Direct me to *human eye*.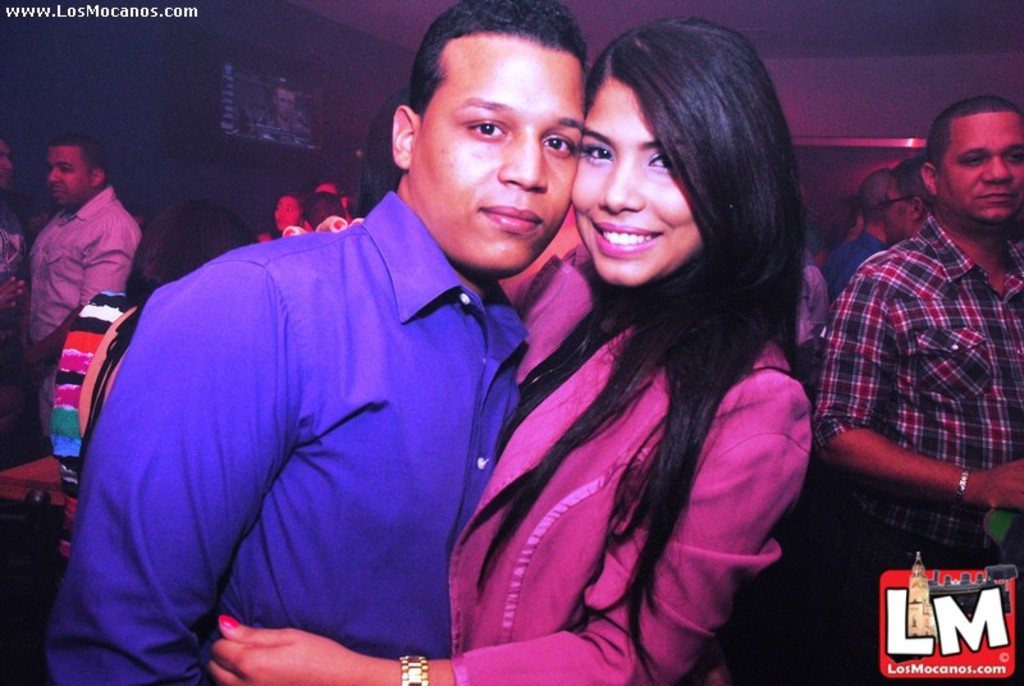
Direction: BBox(643, 150, 672, 175).
